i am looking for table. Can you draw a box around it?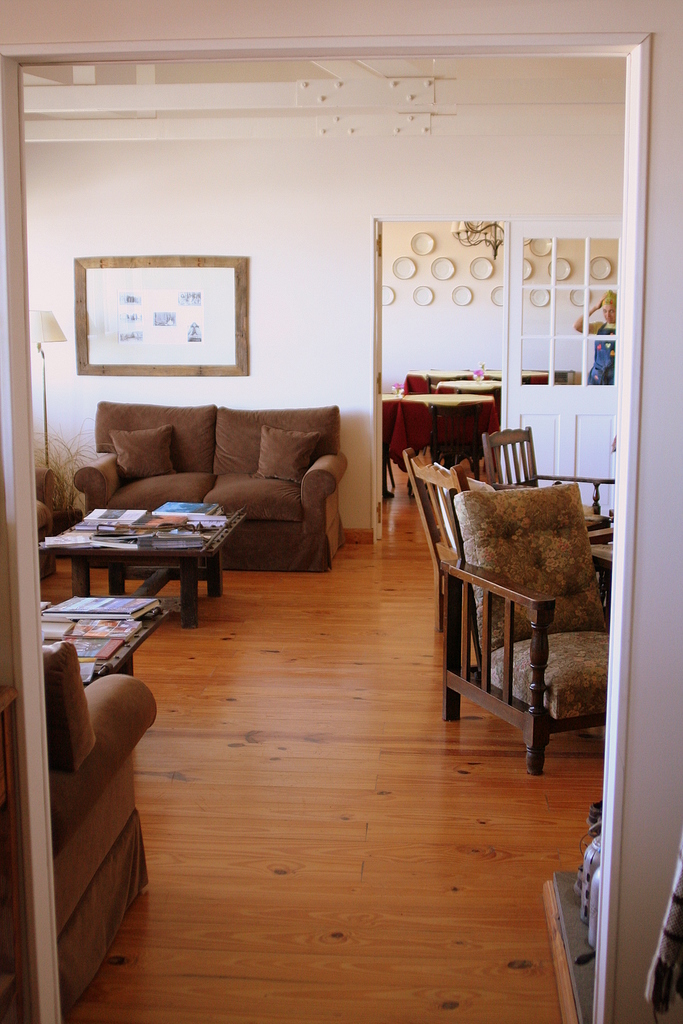
Sure, the bounding box is [435,366,505,399].
